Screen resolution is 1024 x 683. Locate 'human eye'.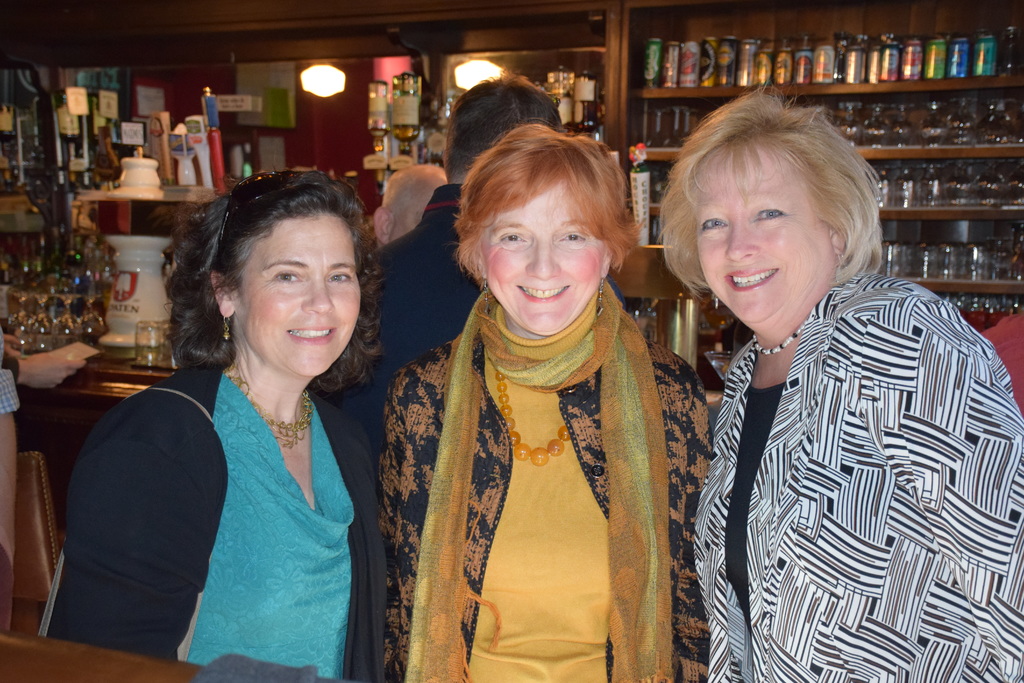
x1=269 y1=269 x2=307 y2=288.
